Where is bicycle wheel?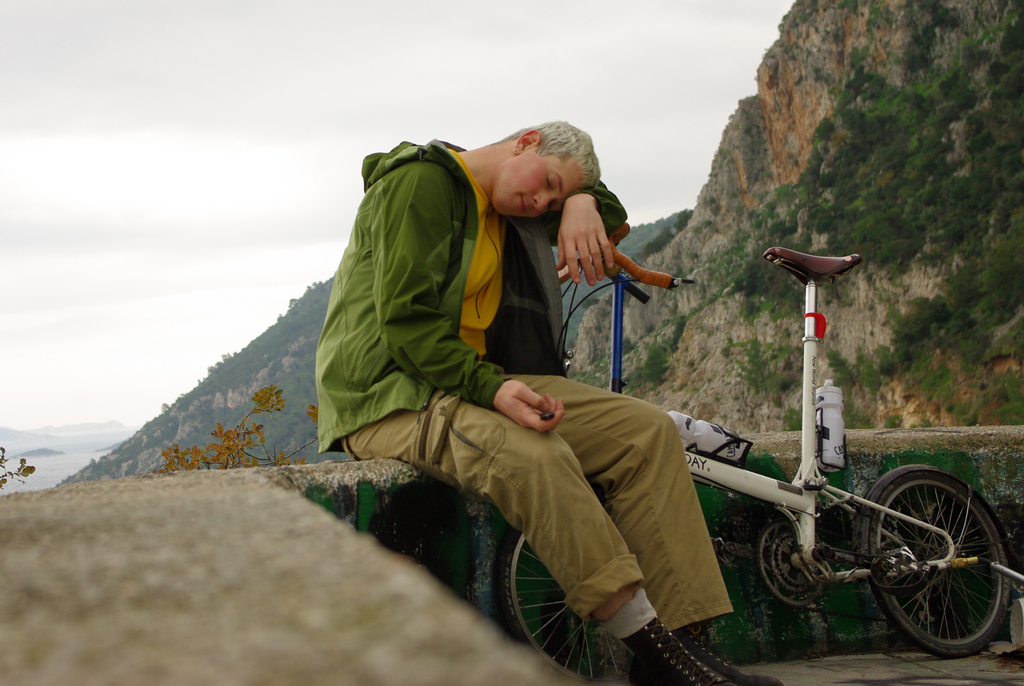
bbox=[872, 468, 1014, 655].
